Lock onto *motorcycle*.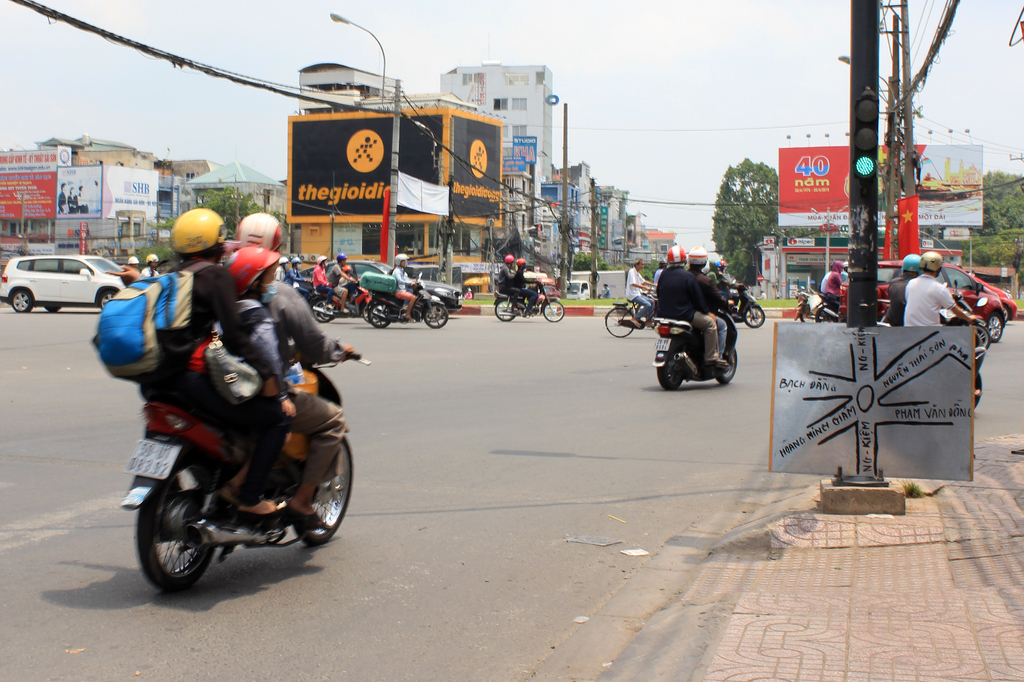
Locked: rect(493, 277, 564, 322).
